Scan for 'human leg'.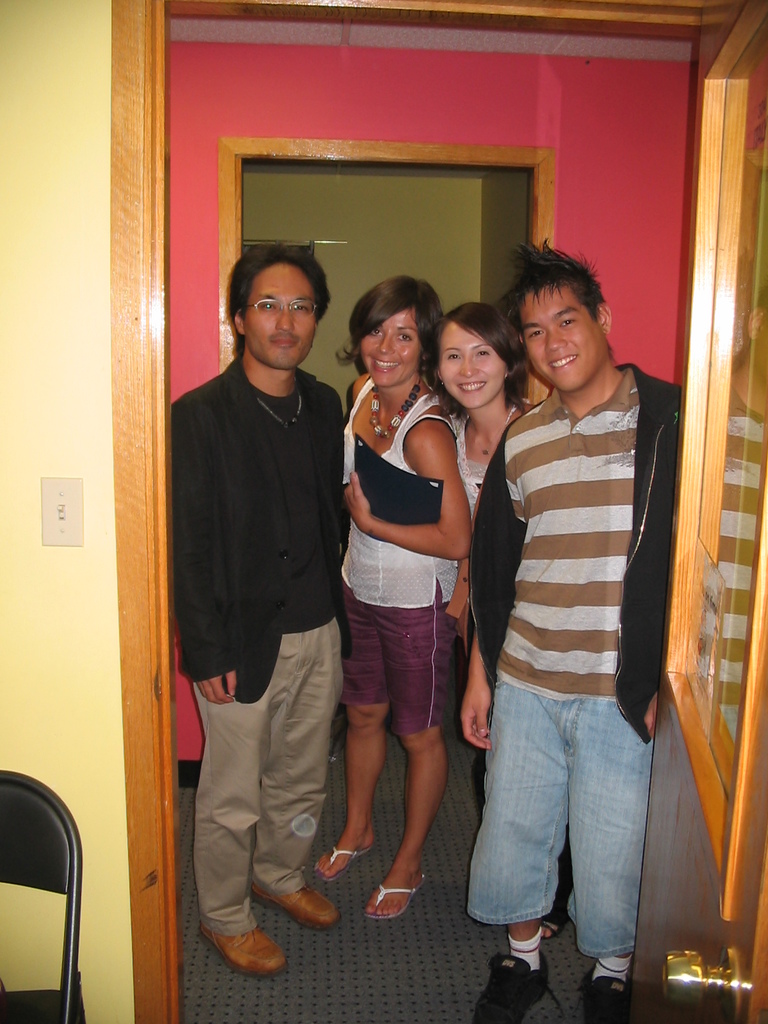
Scan result: crop(566, 655, 640, 1023).
